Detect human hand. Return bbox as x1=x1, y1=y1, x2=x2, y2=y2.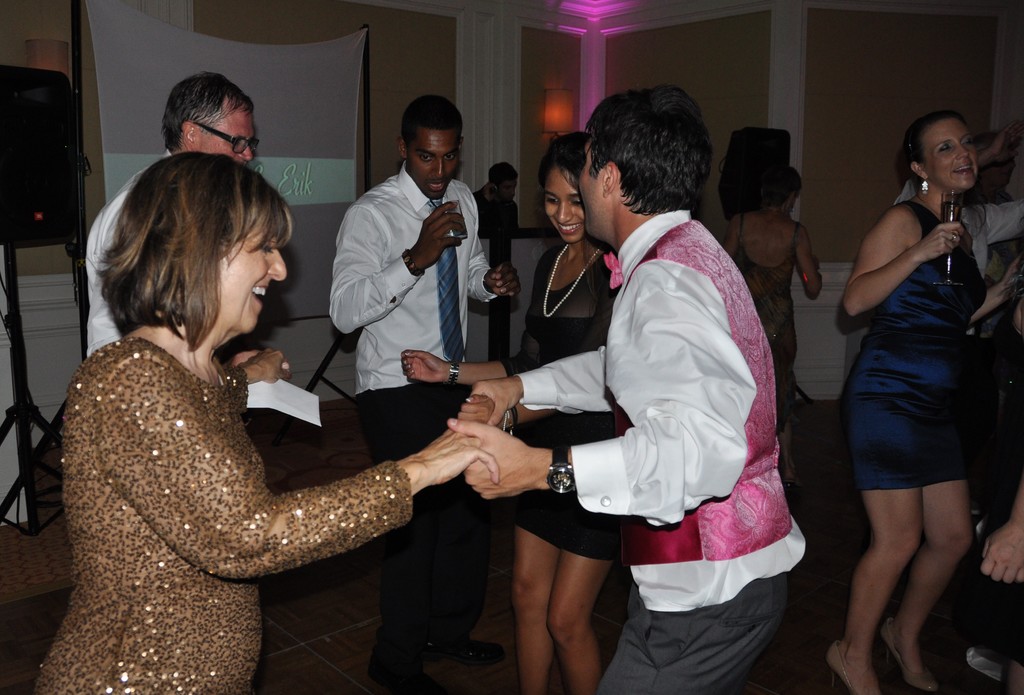
x1=1010, y1=304, x2=1023, y2=332.
